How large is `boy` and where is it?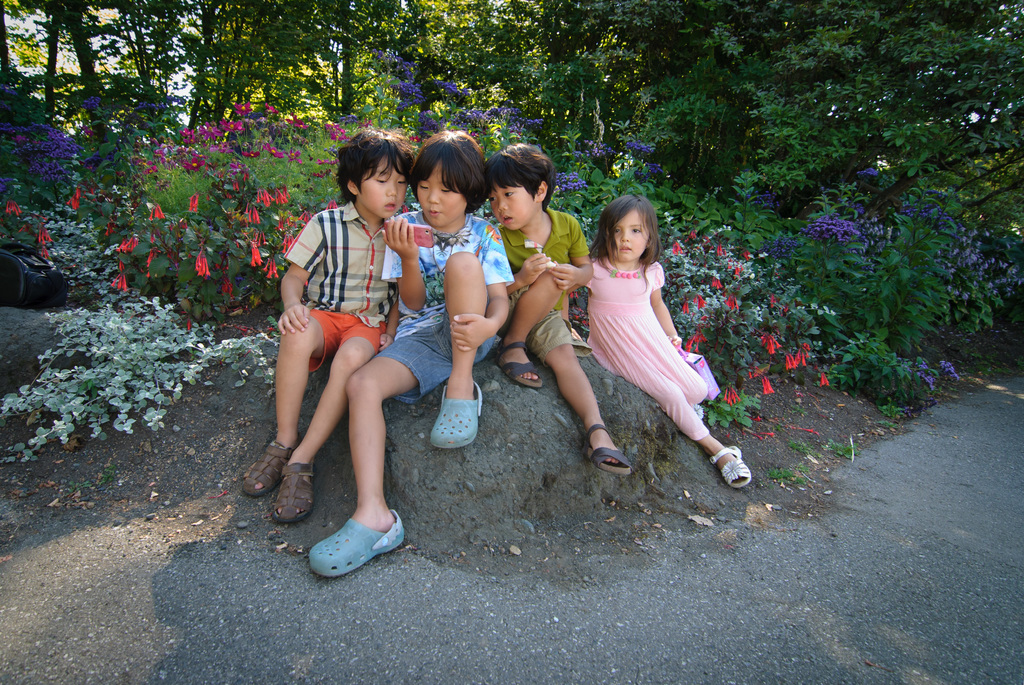
Bounding box: box=[305, 128, 516, 582].
